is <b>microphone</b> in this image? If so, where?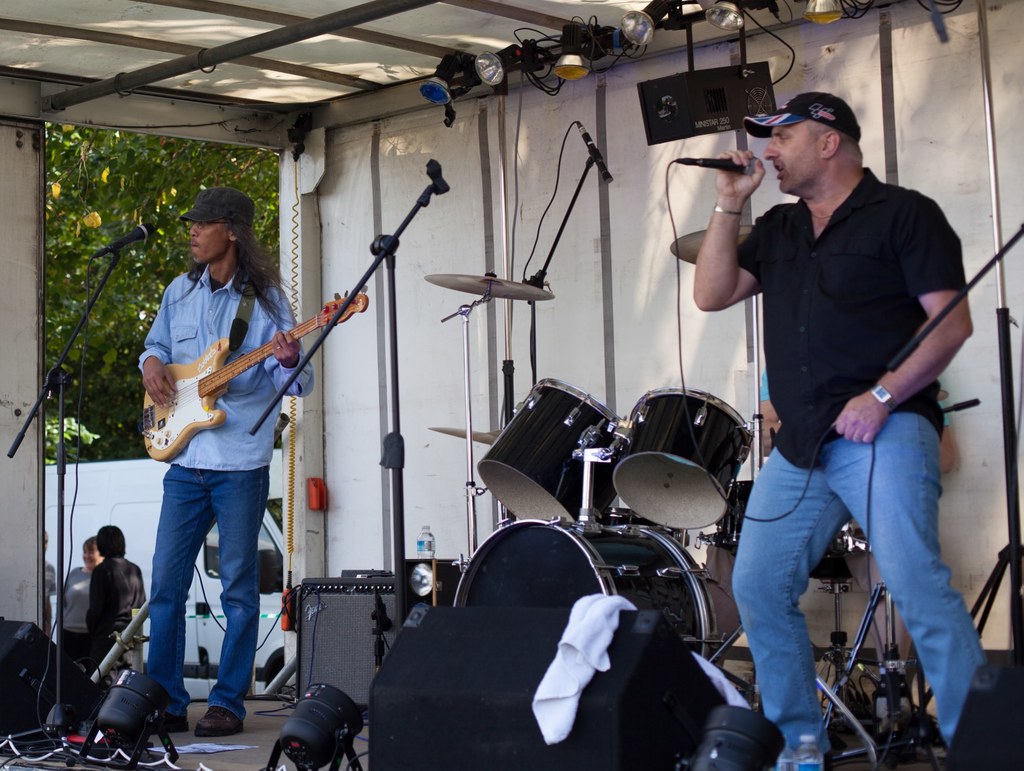
Yes, at [left=682, top=154, right=762, bottom=172].
